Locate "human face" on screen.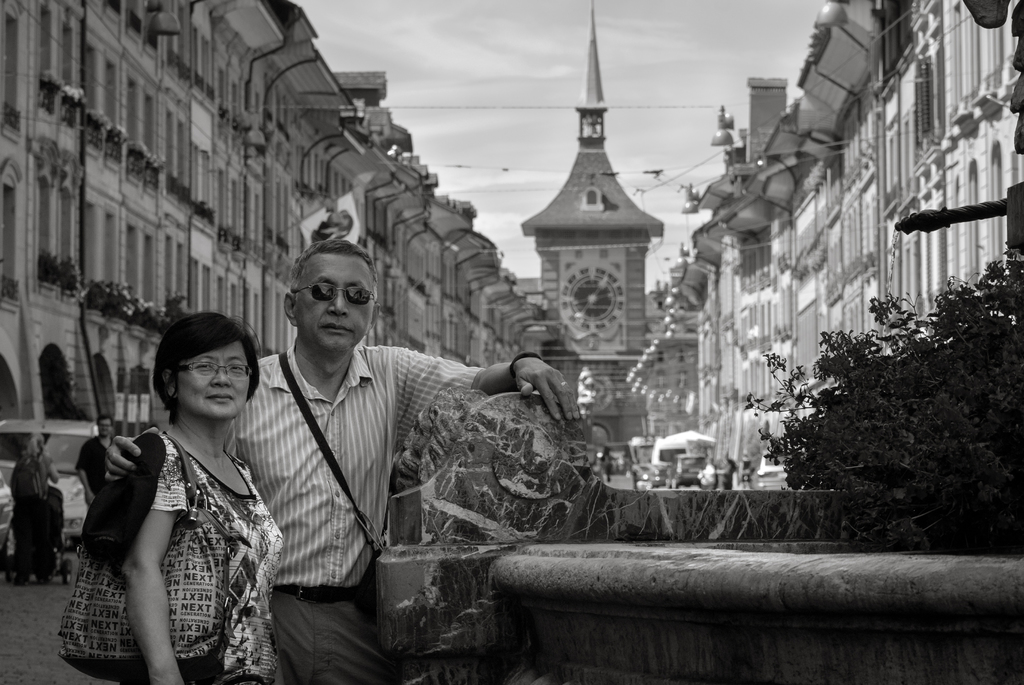
On screen at bbox=[97, 417, 111, 440].
